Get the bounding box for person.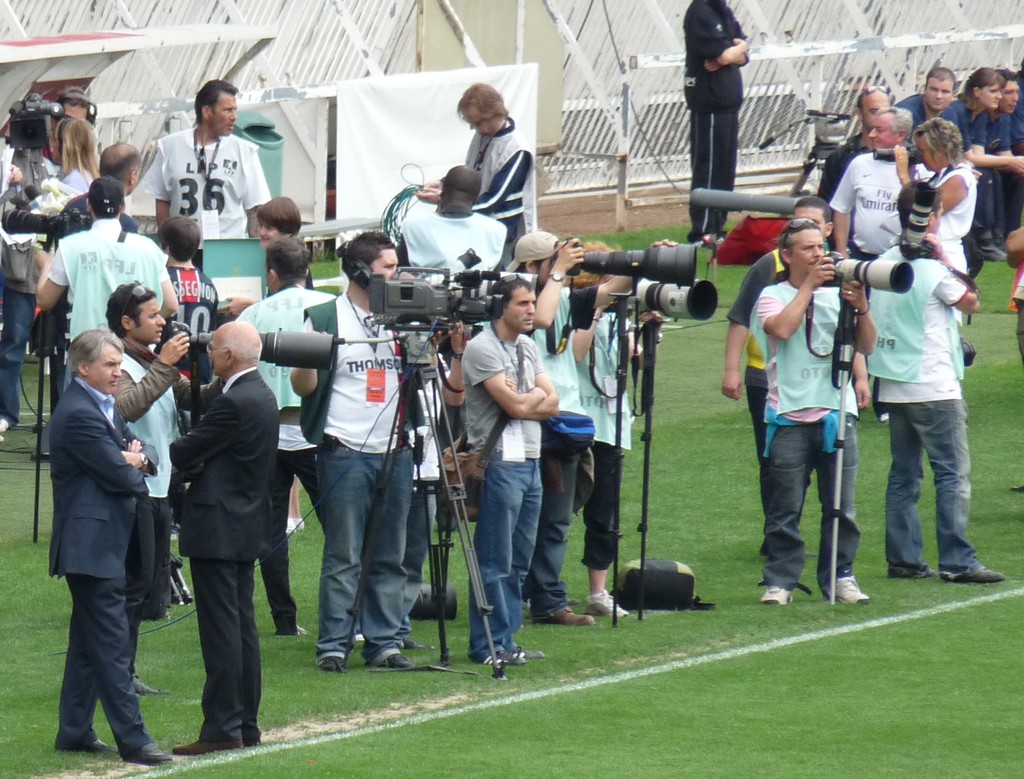
bbox=[393, 262, 457, 632].
